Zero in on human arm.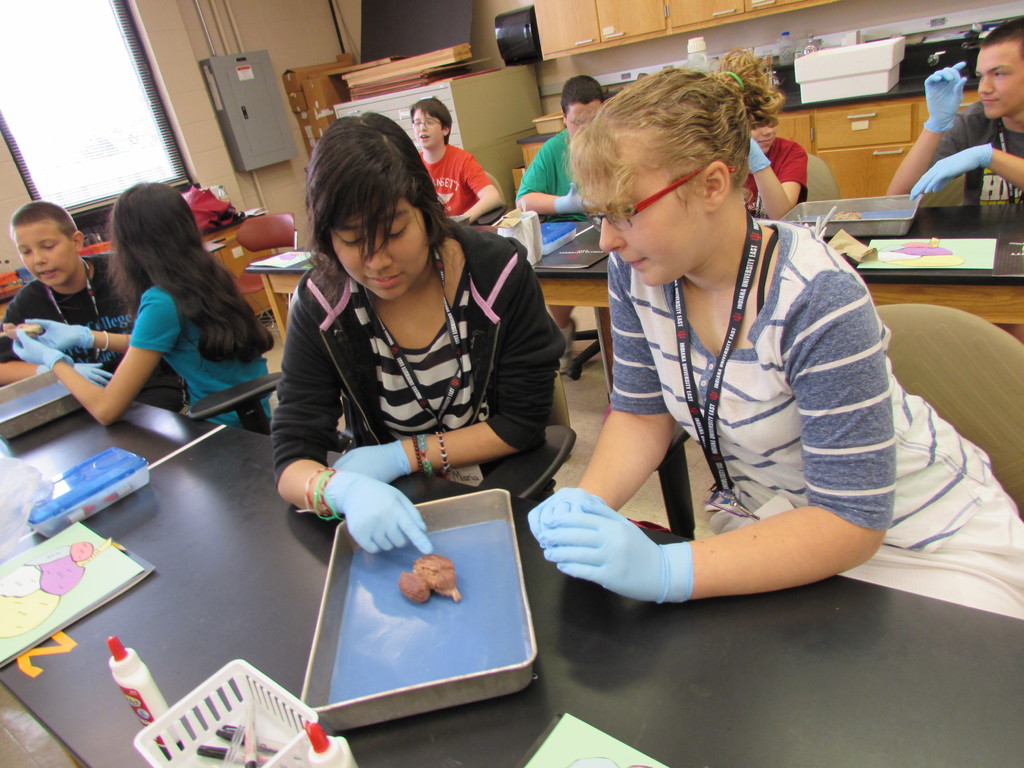
Zeroed in: x1=0 y1=294 x2=113 y2=383.
